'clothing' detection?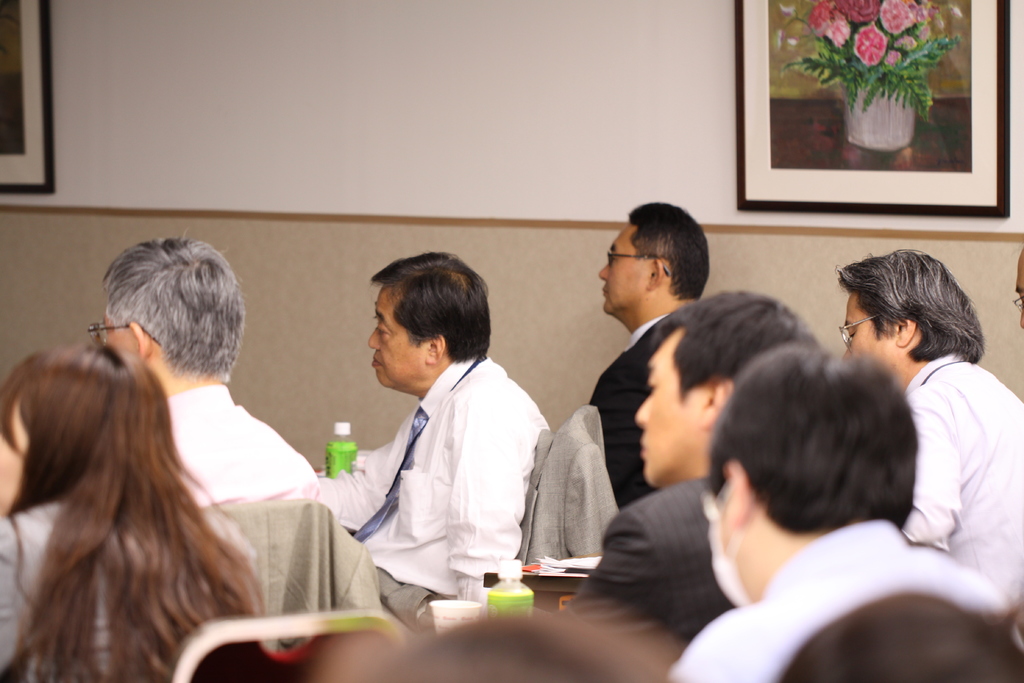
bbox(579, 294, 678, 513)
